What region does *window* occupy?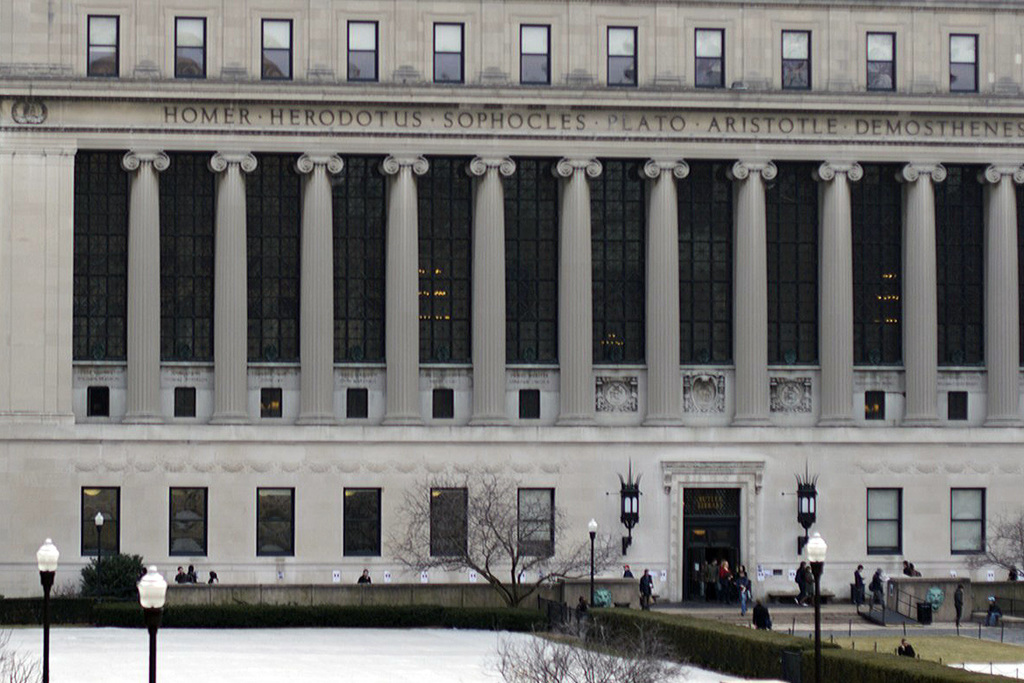
select_region(511, 13, 559, 90).
